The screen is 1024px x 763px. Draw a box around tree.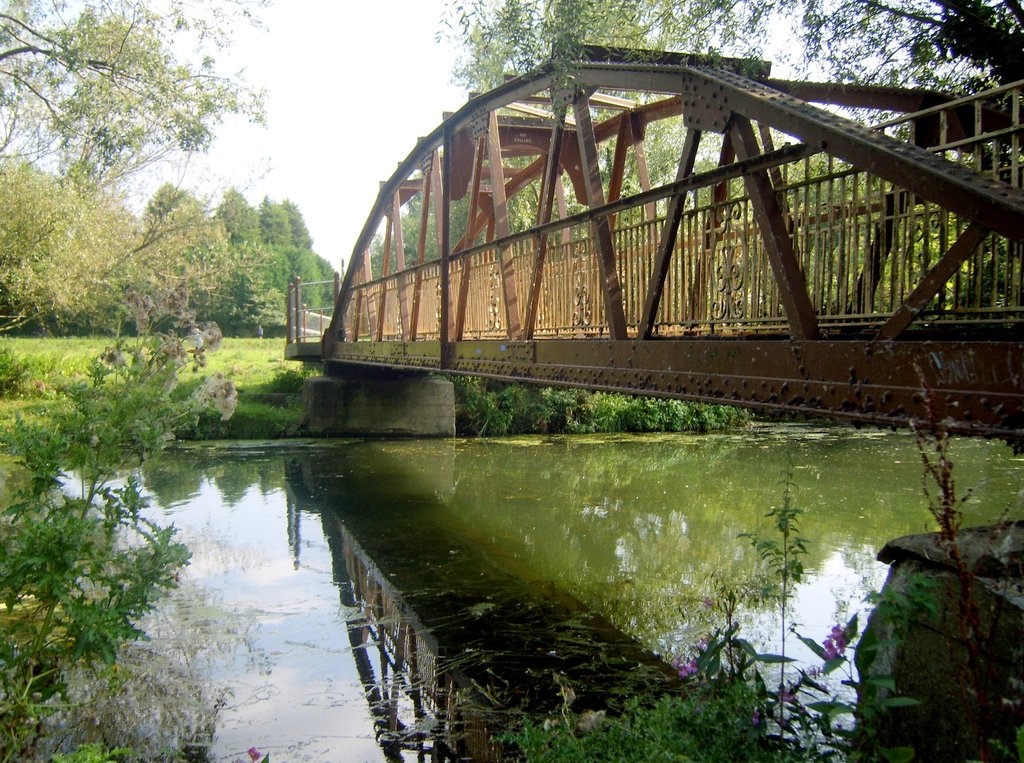
(left=445, top=0, right=1023, bottom=168).
